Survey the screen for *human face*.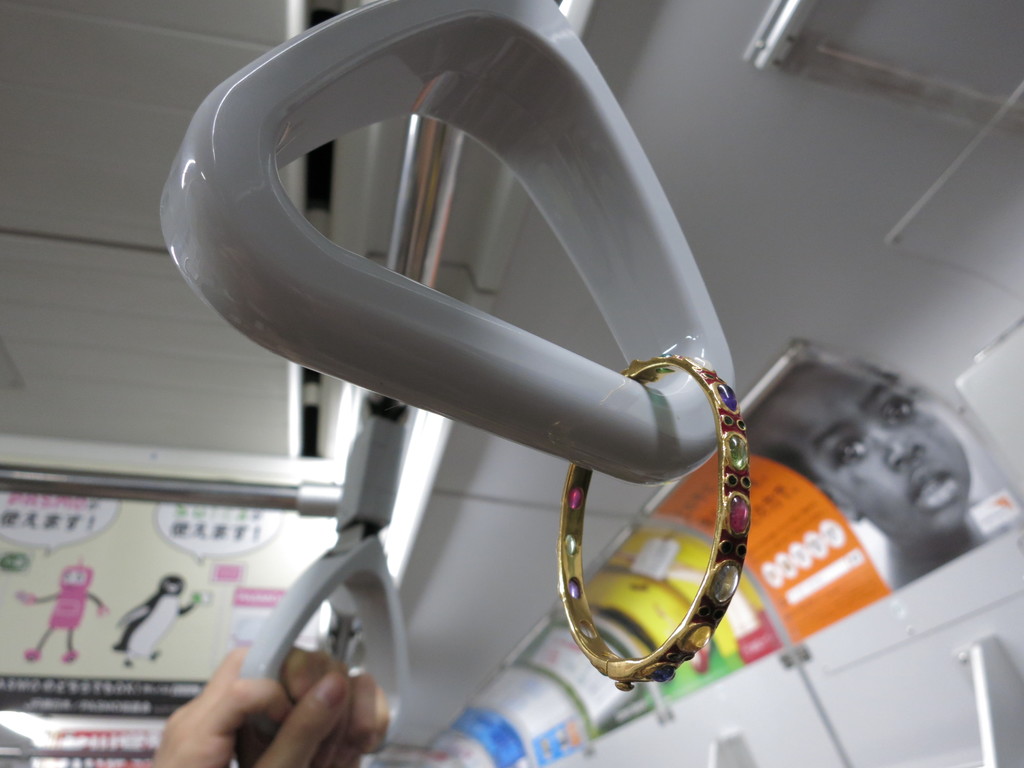
Survey found: pyautogui.locateOnScreen(753, 358, 976, 544).
